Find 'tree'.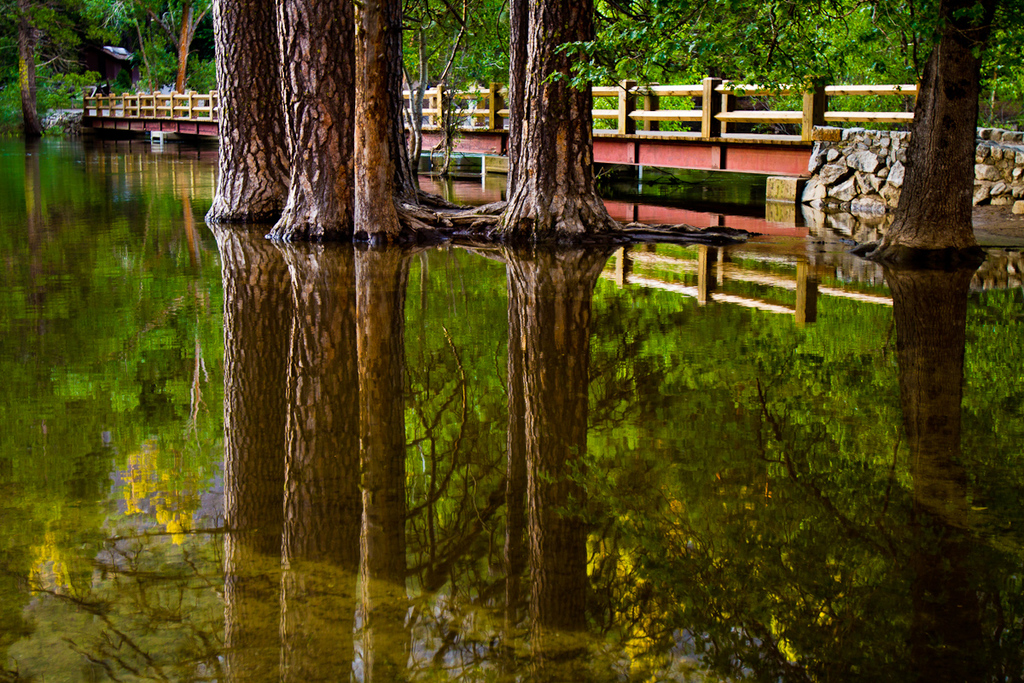
(265,0,364,254).
